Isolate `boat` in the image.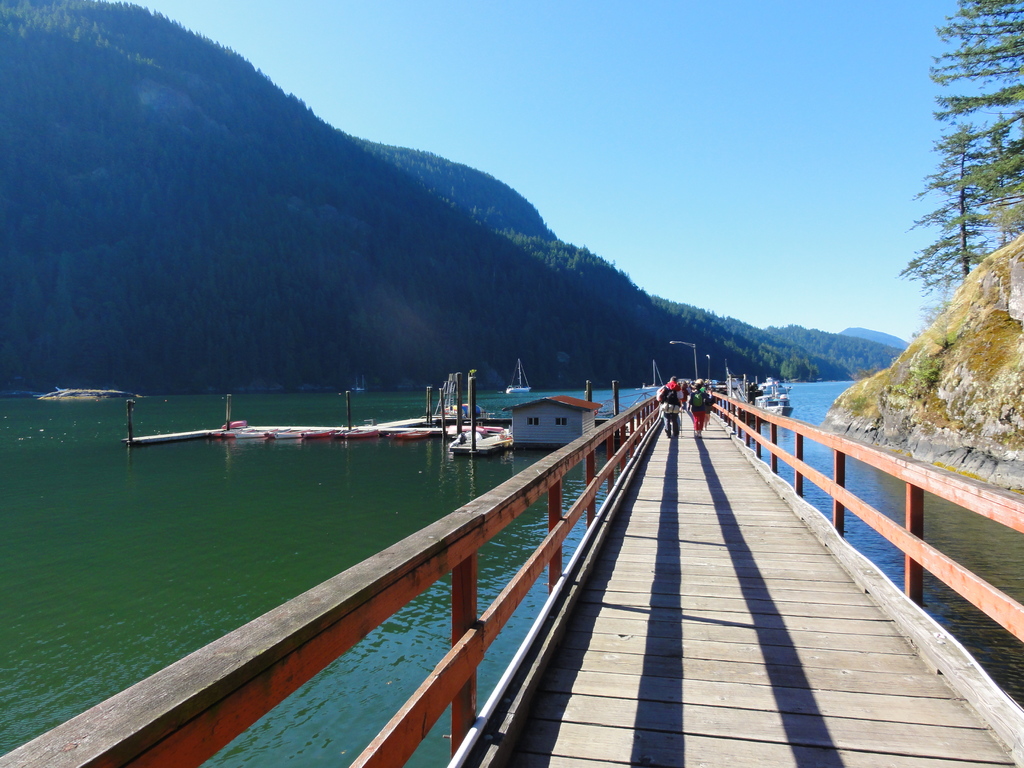
Isolated region: crop(386, 425, 432, 440).
